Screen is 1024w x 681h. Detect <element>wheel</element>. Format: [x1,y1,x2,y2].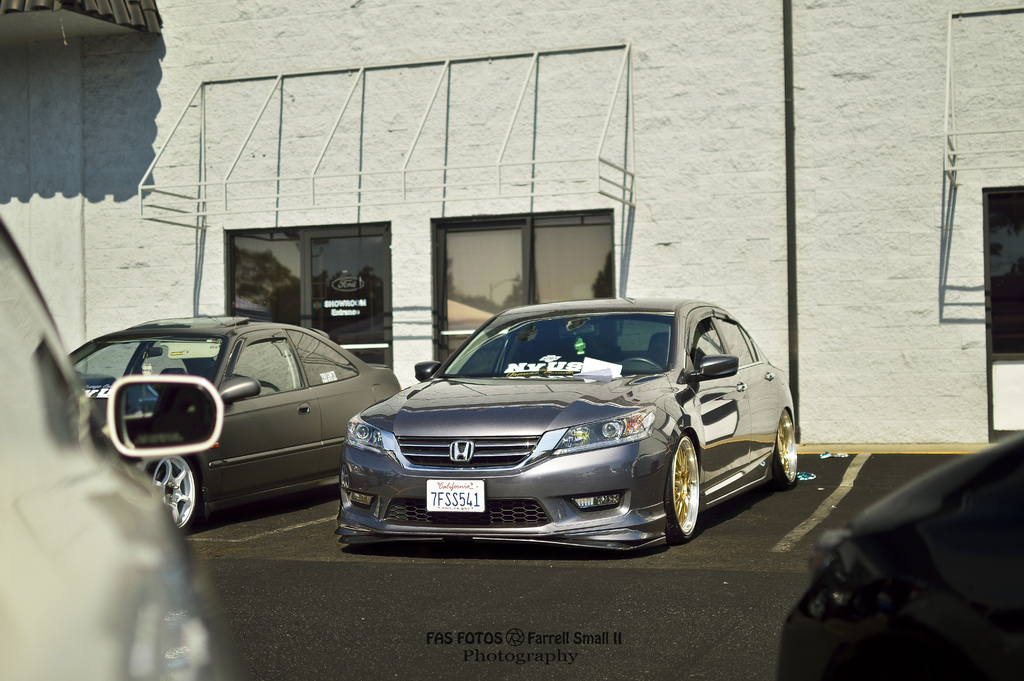
[771,411,796,488].
